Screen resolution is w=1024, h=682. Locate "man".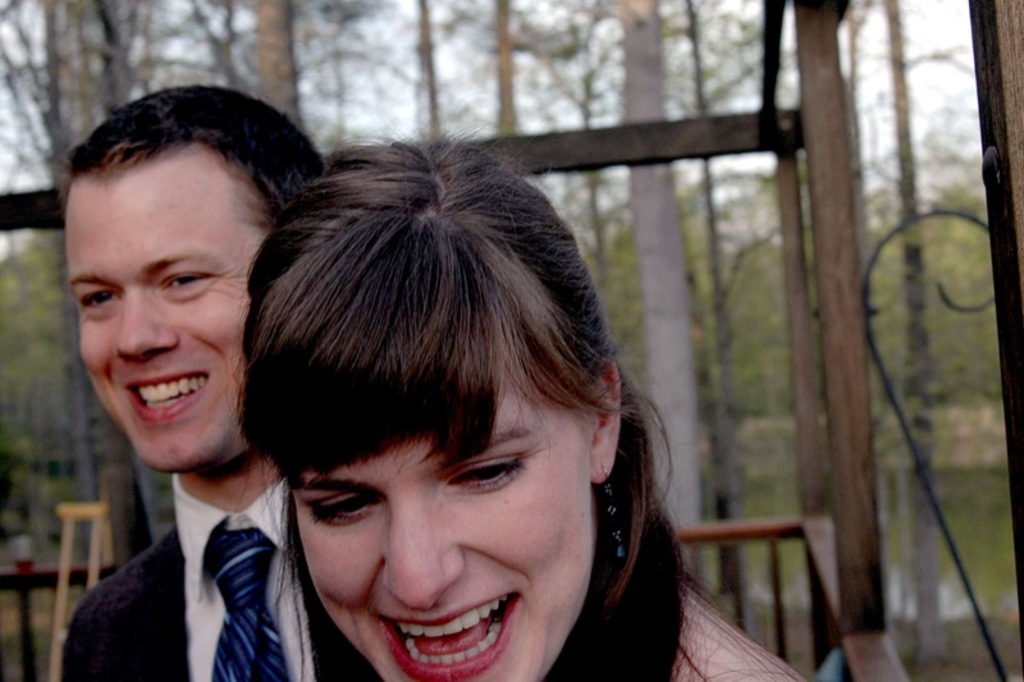
bbox=(26, 92, 339, 681).
